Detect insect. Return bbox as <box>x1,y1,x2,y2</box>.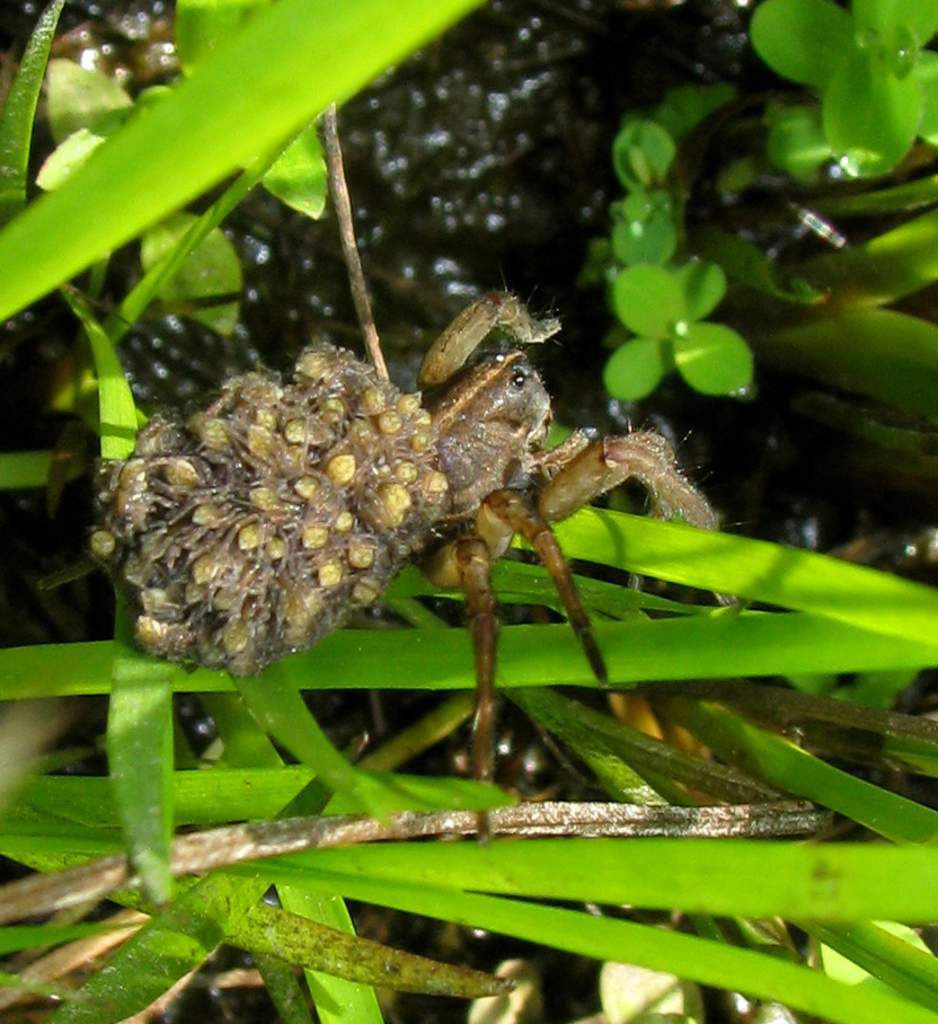
<box>92,280,745,847</box>.
